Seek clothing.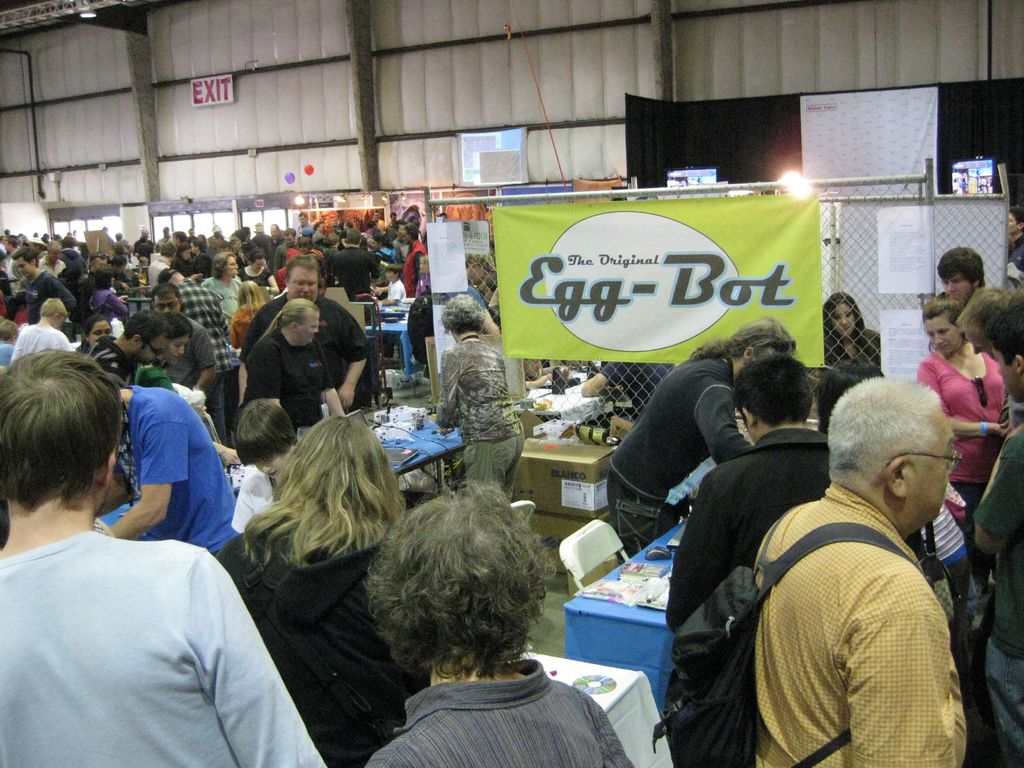
404:241:424:298.
